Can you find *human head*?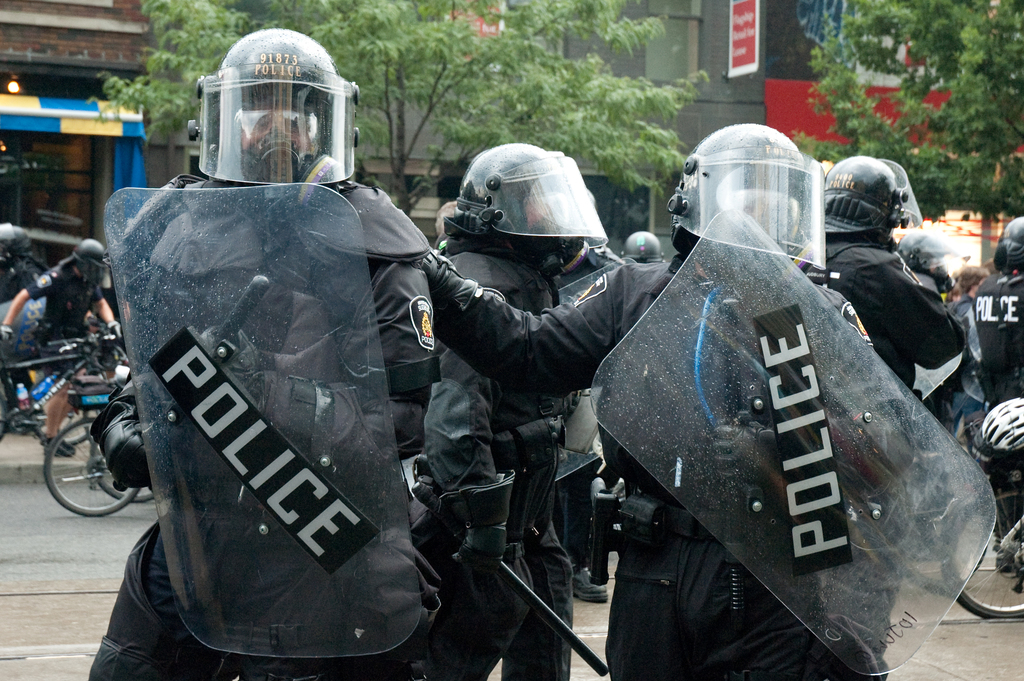
Yes, bounding box: bbox=[824, 156, 913, 224].
